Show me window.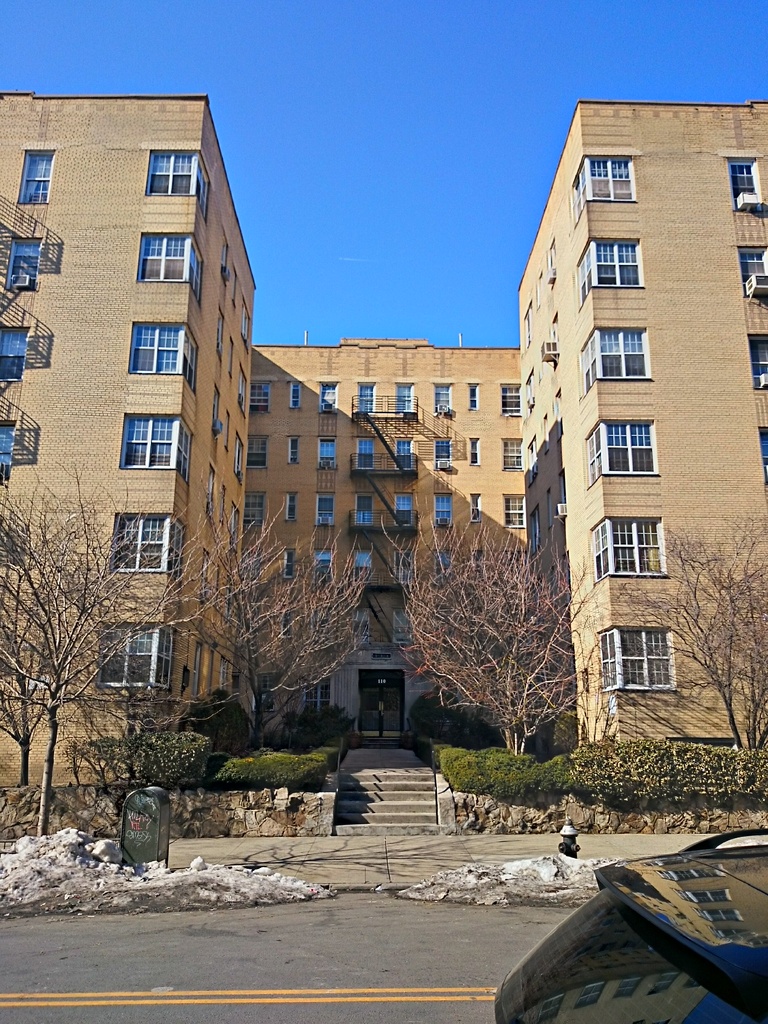
window is here: box(278, 497, 296, 522).
